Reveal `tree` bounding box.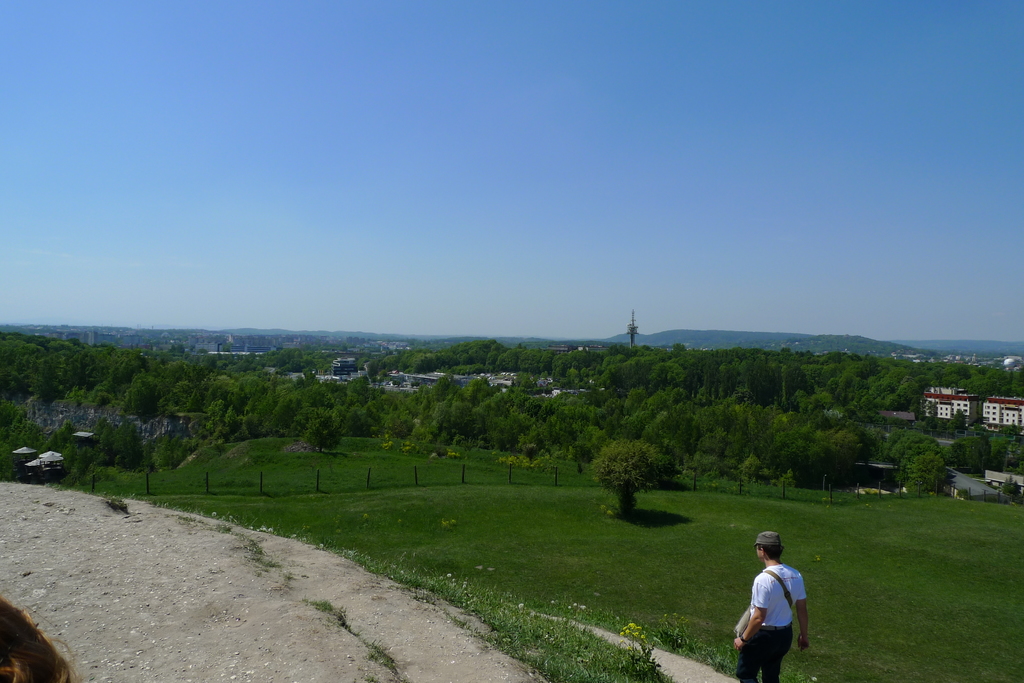
Revealed: locate(115, 419, 150, 467).
